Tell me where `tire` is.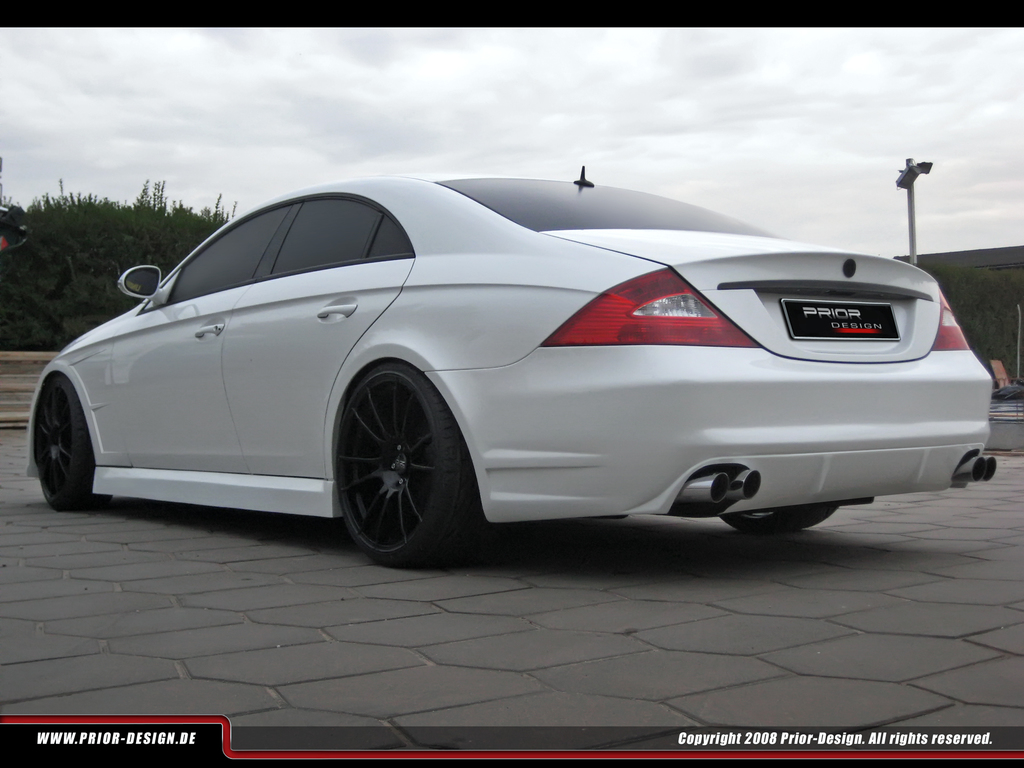
`tire` is at [721, 502, 842, 538].
